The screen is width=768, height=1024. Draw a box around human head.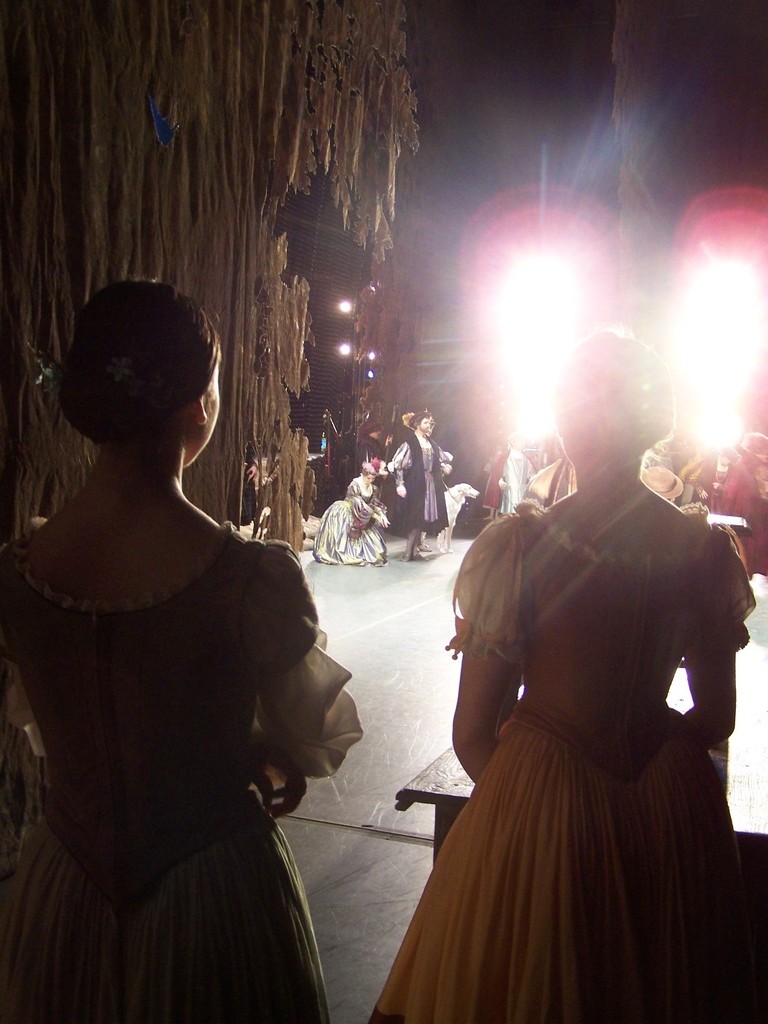
left=550, top=331, right=676, bottom=480.
